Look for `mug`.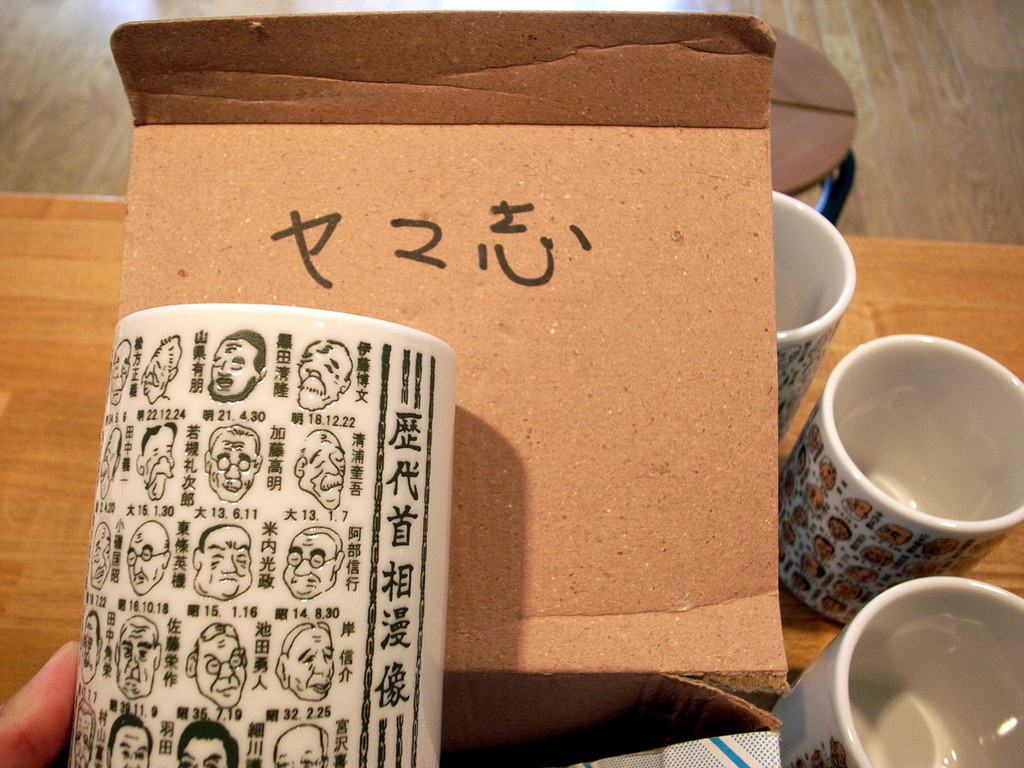
Found: (771, 191, 855, 439).
